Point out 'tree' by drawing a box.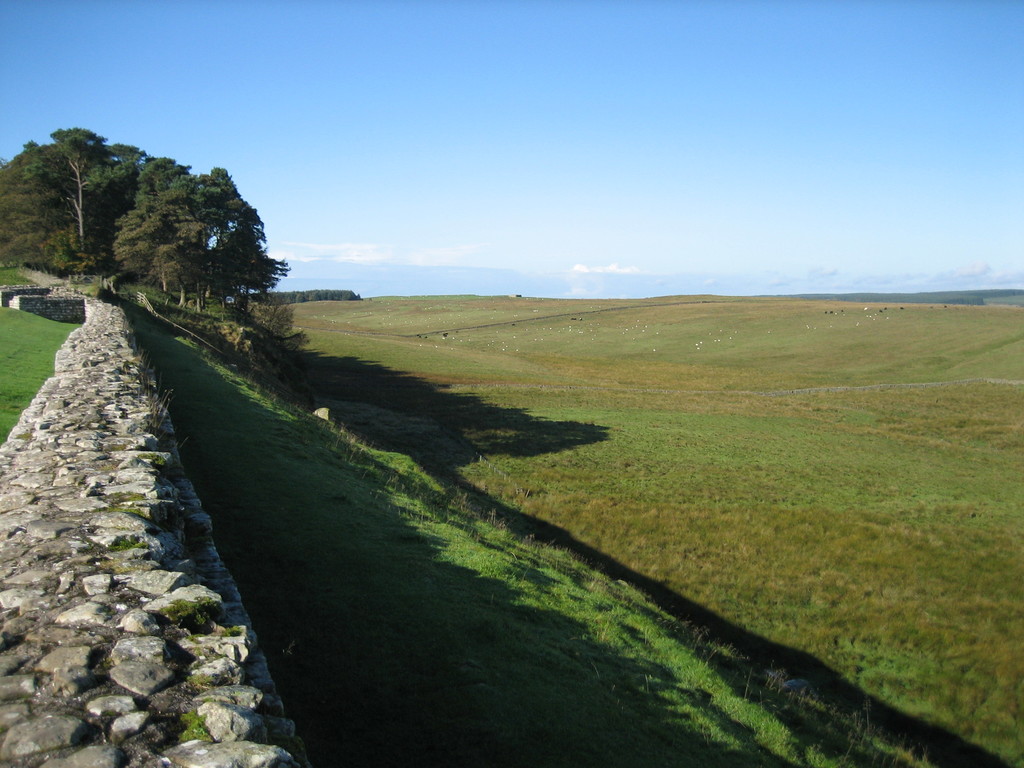
locate(126, 145, 292, 339).
